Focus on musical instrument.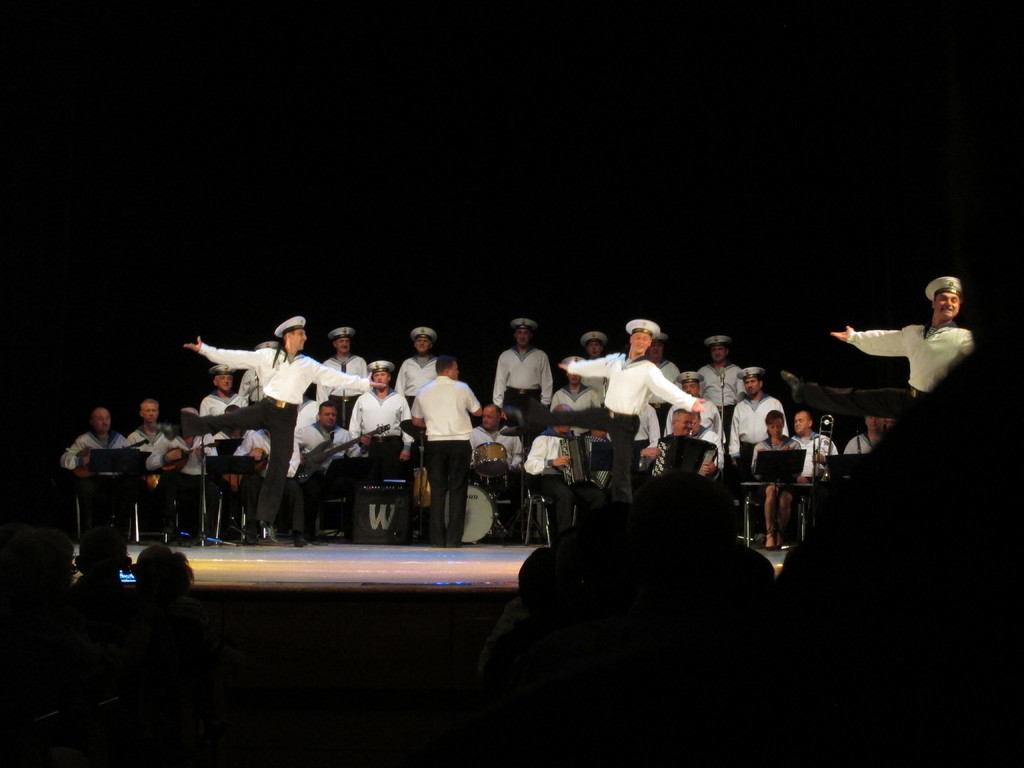
Focused at l=289, t=419, r=393, b=483.
